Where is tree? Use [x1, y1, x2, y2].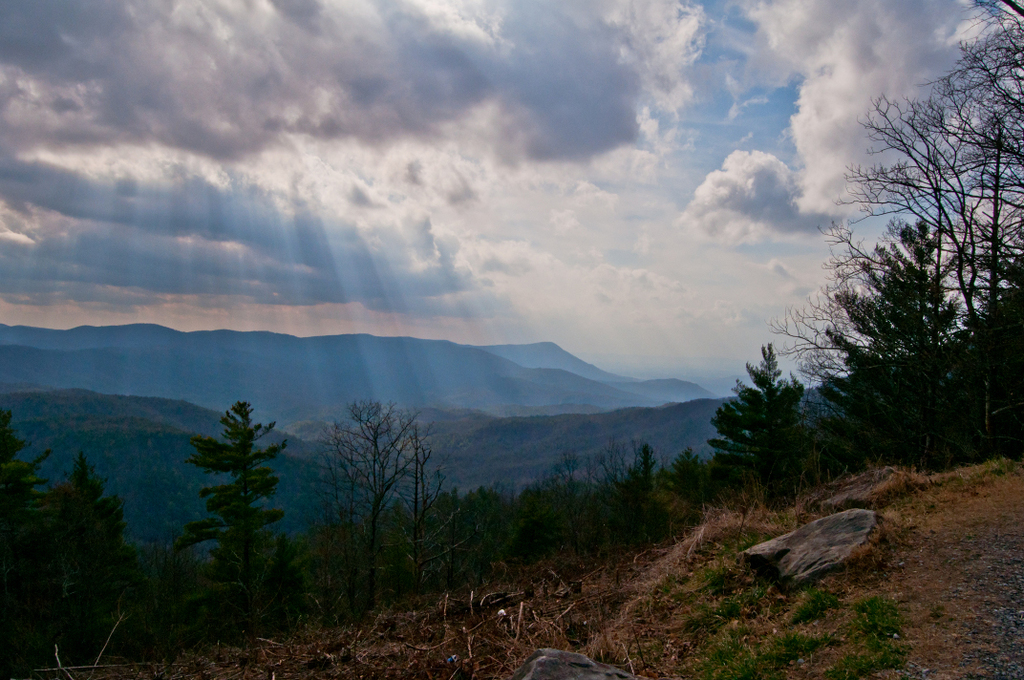
[176, 393, 297, 649].
